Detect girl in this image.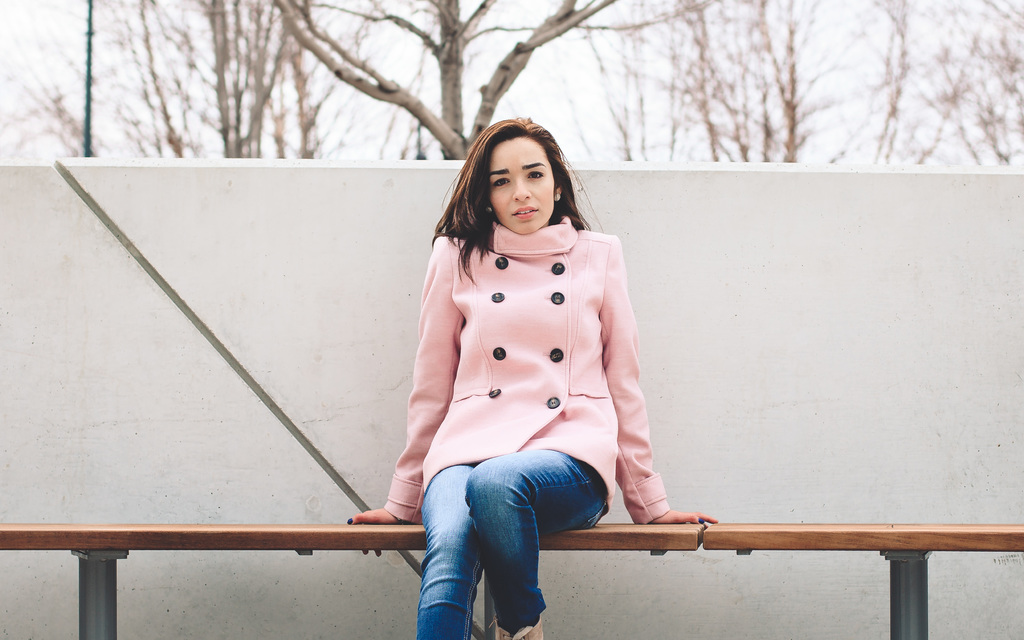
Detection: bbox=(350, 110, 725, 635).
